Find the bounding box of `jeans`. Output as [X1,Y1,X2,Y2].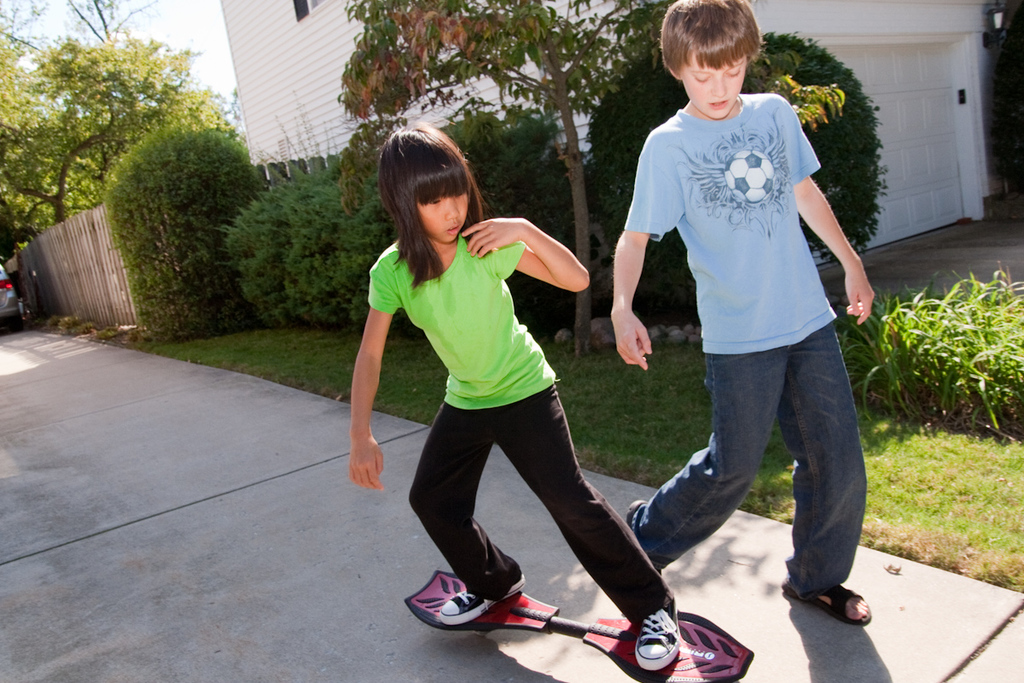
[634,317,873,633].
